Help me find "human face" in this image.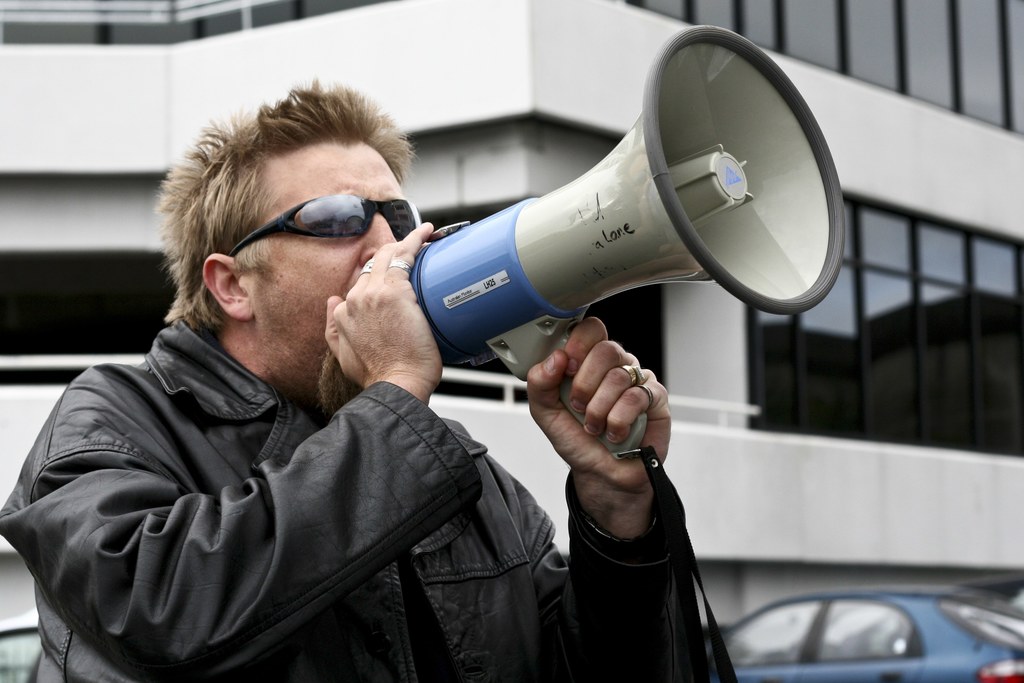
Found it: rect(234, 136, 430, 396).
